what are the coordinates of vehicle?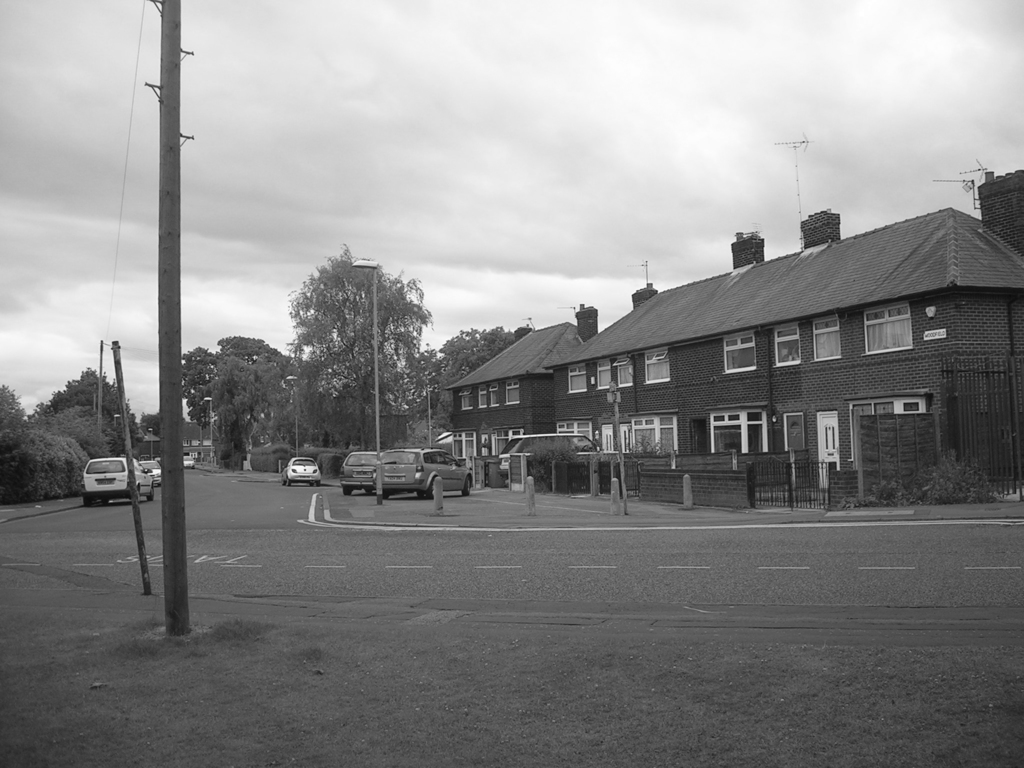
box(182, 452, 195, 471).
